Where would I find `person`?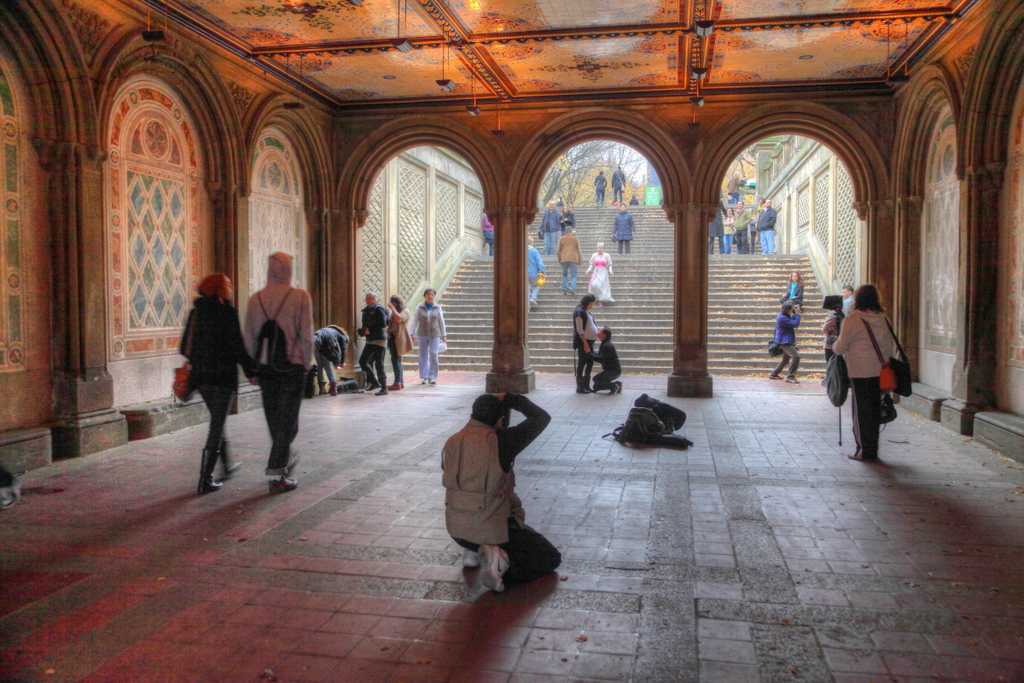
At [237, 250, 309, 499].
